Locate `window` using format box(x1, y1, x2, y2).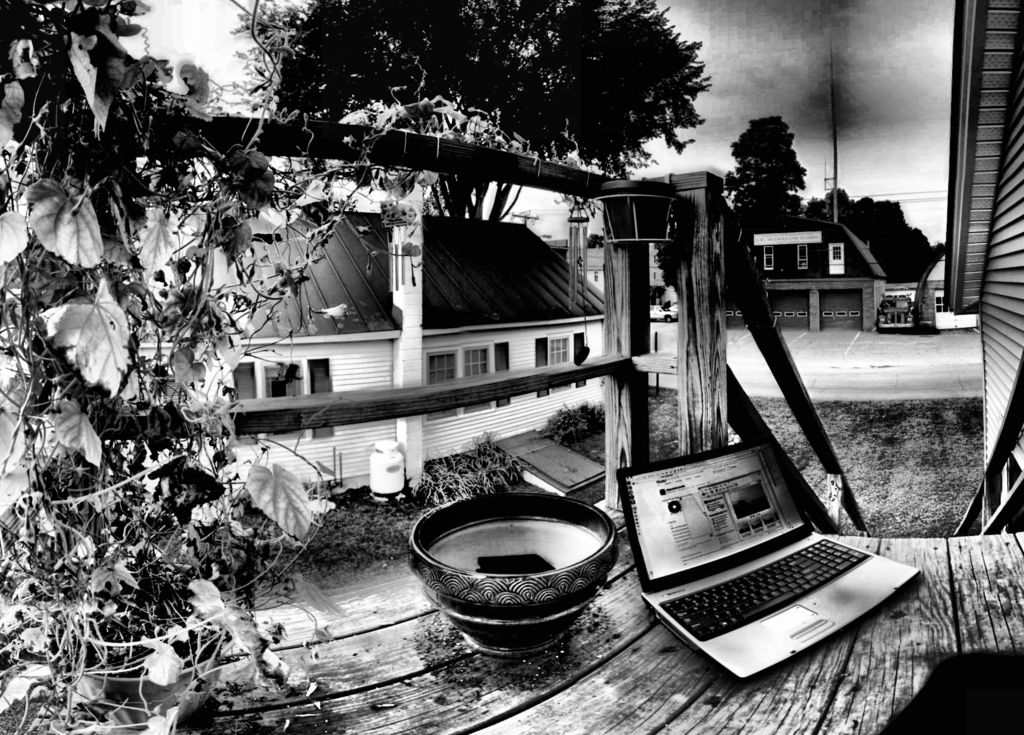
box(756, 240, 787, 274).
